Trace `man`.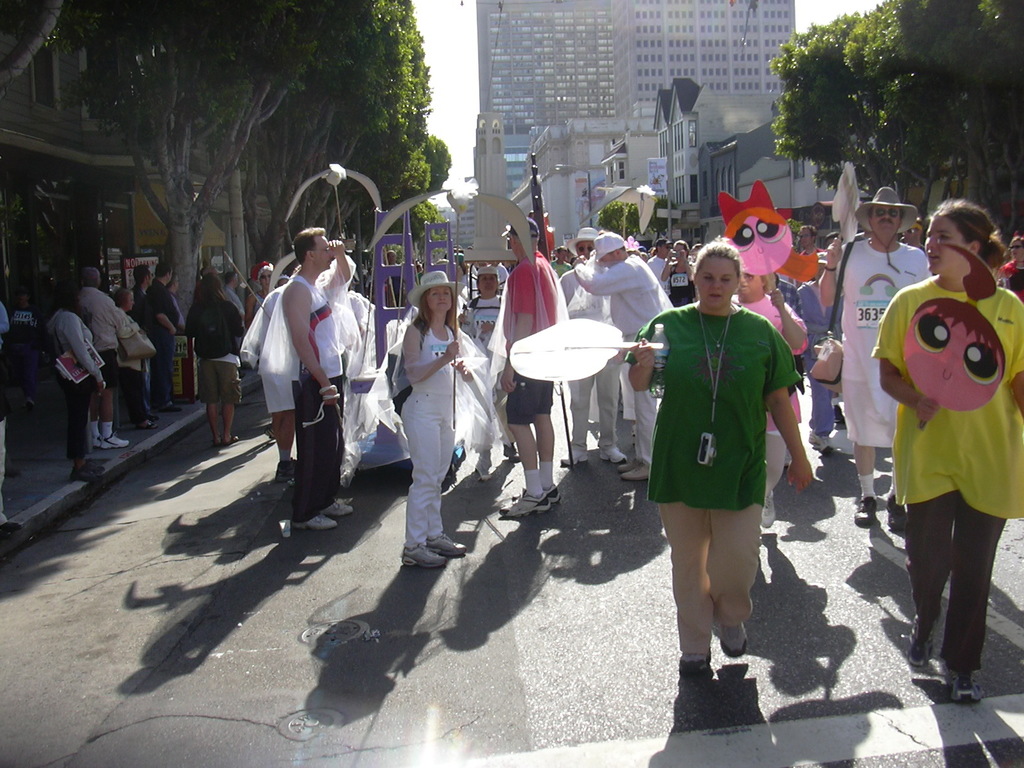
Traced to [x1=289, y1=225, x2=351, y2=531].
